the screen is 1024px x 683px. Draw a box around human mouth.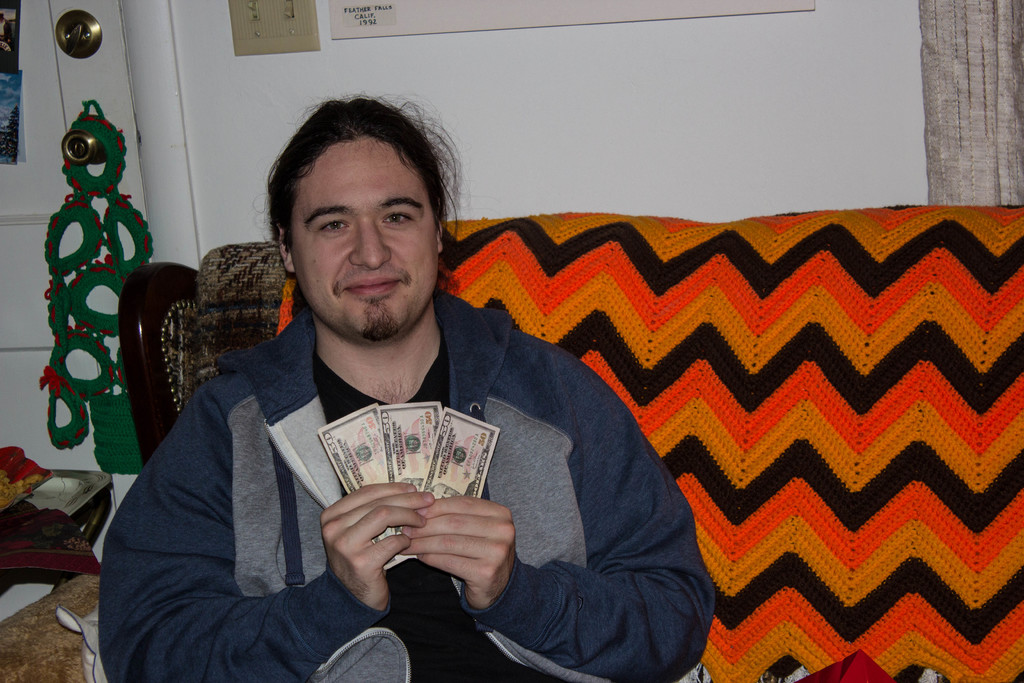
(345, 278, 401, 296).
